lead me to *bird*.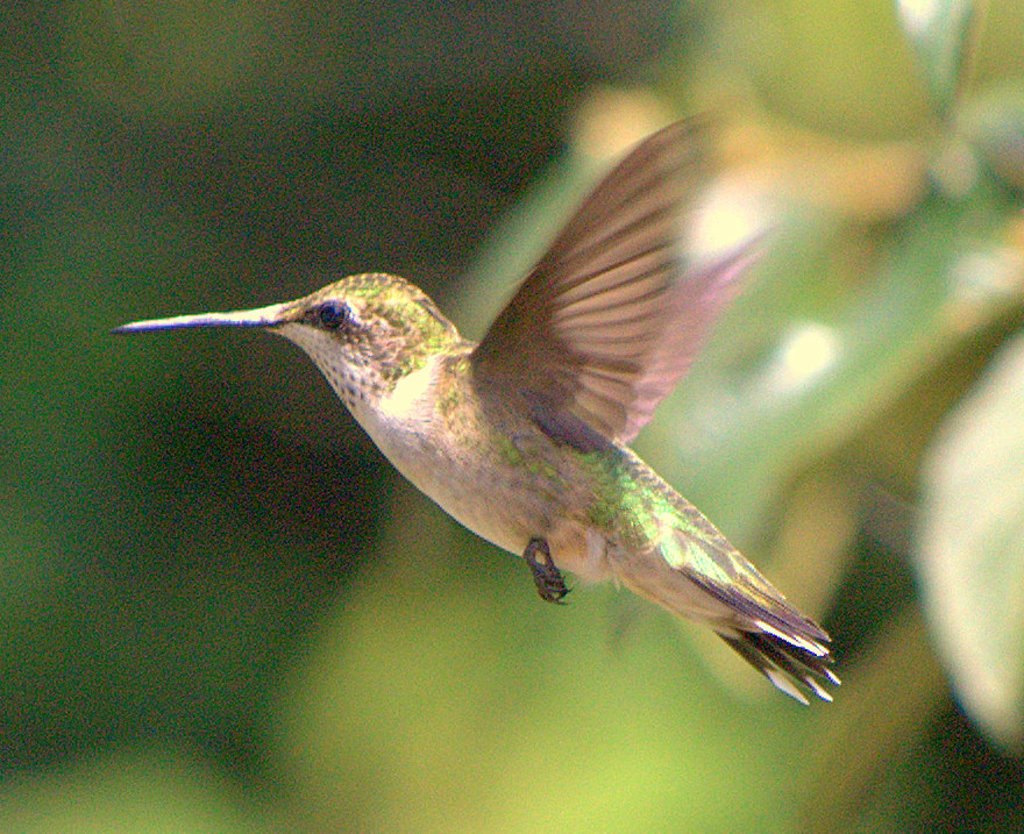
Lead to 154 120 855 701.
